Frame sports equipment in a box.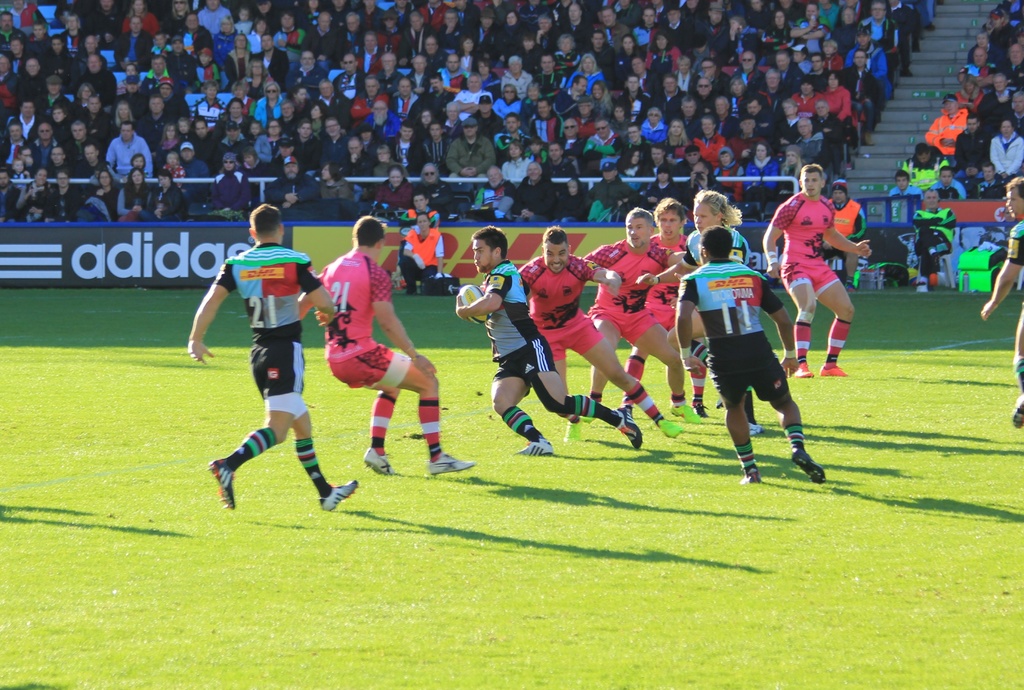
461:284:486:321.
